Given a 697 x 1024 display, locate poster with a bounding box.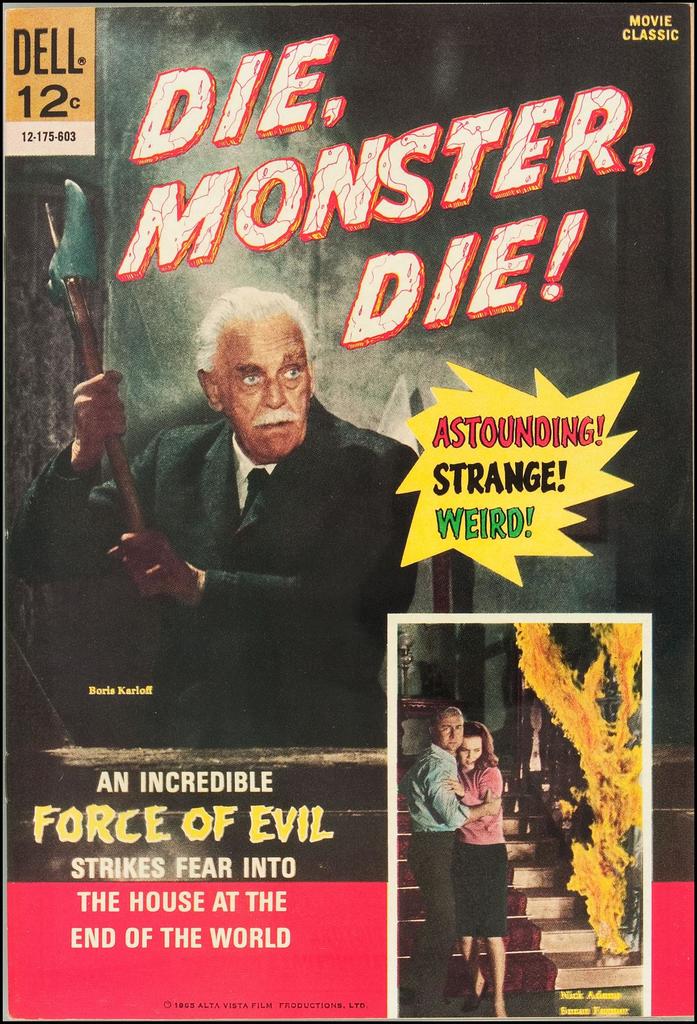
Located: [390,614,648,1023].
